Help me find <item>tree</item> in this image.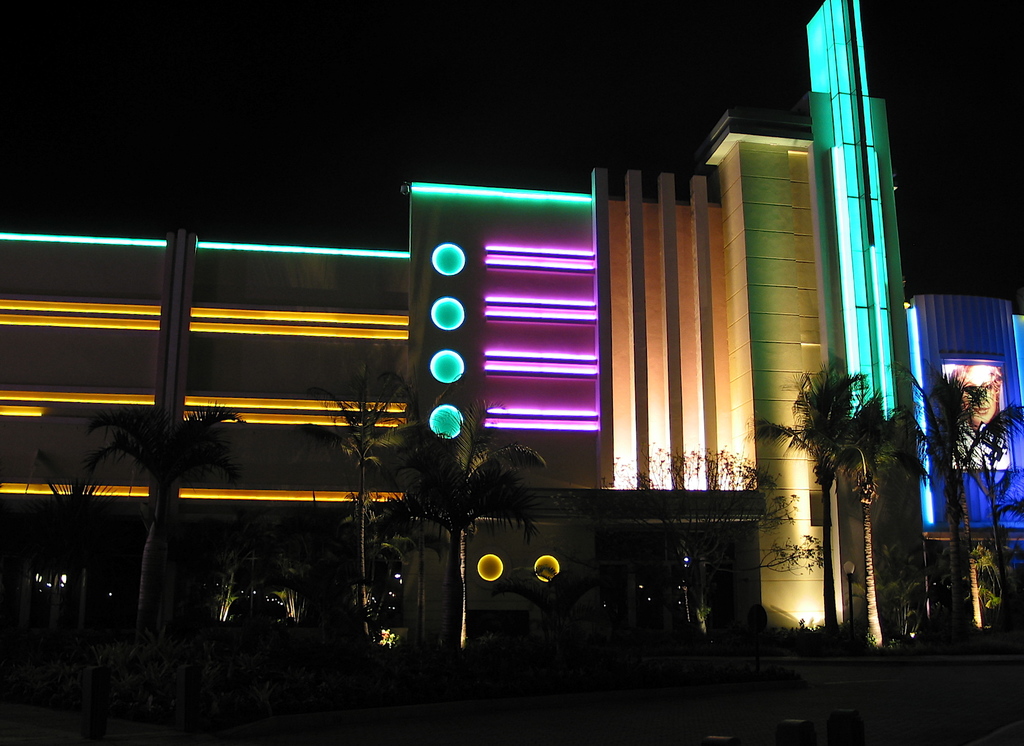
Found it: pyautogui.locateOnScreen(896, 357, 1023, 644).
